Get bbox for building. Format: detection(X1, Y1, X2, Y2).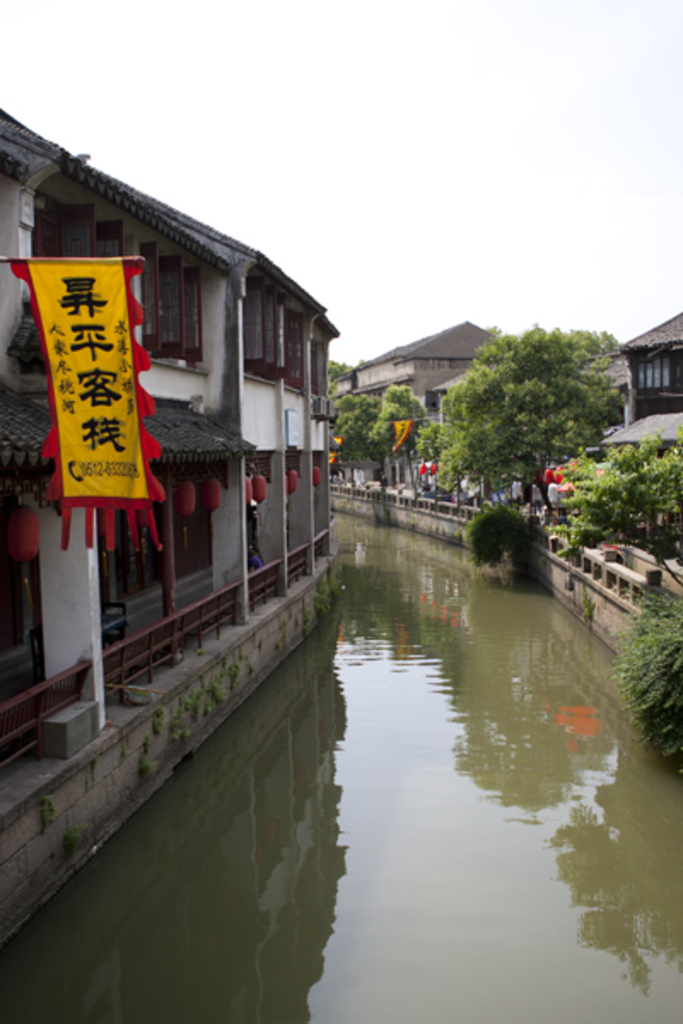
detection(0, 104, 338, 811).
